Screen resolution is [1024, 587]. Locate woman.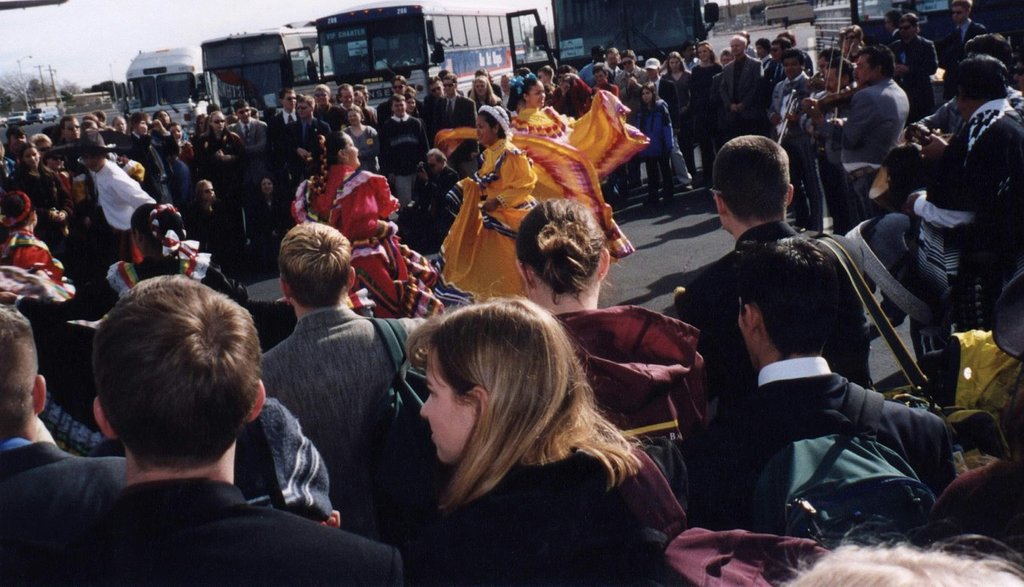
<bbox>0, 189, 77, 311</bbox>.
